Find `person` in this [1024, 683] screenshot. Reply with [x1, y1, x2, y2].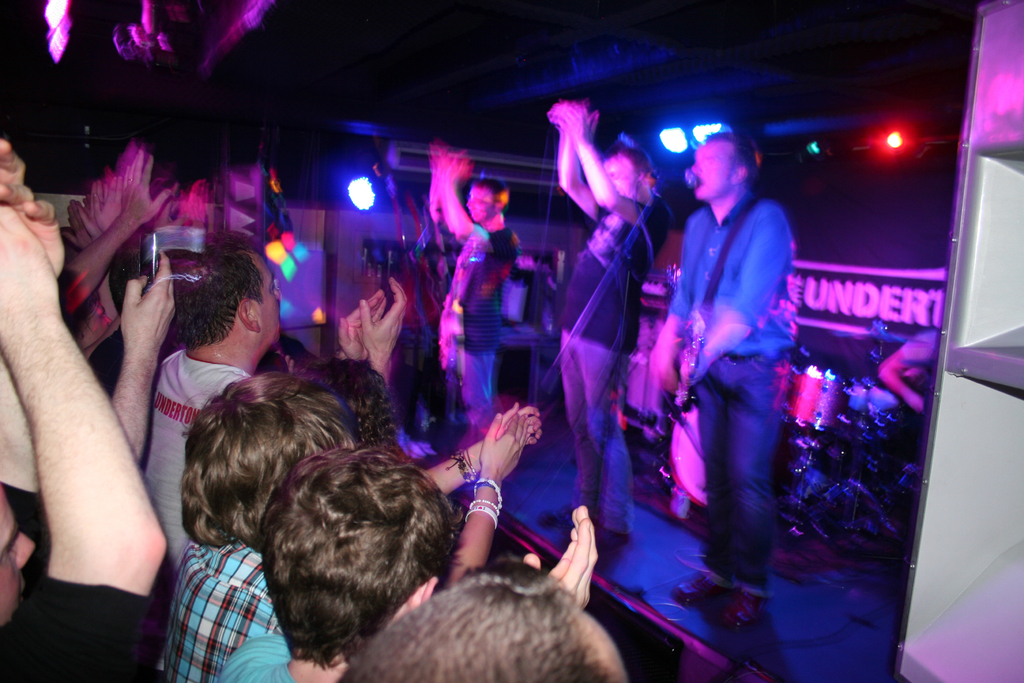
[518, 100, 662, 523].
